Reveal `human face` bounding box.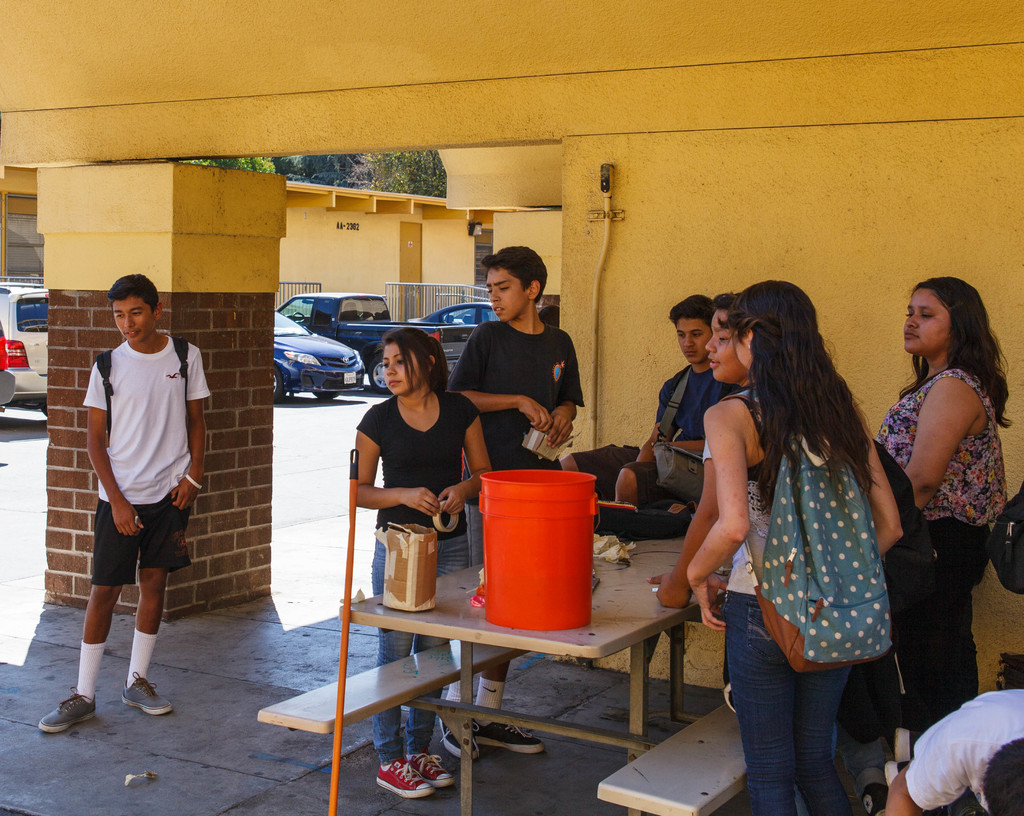
Revealed: 113 295 154 344.
